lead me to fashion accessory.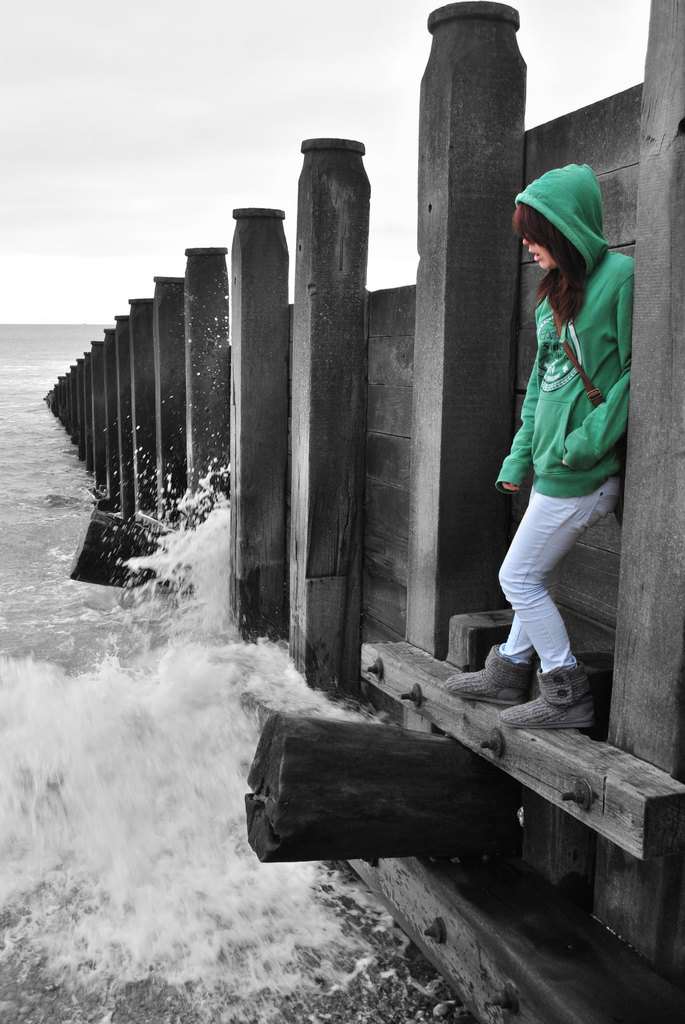
Lead to (499, 664, 597, 728).
